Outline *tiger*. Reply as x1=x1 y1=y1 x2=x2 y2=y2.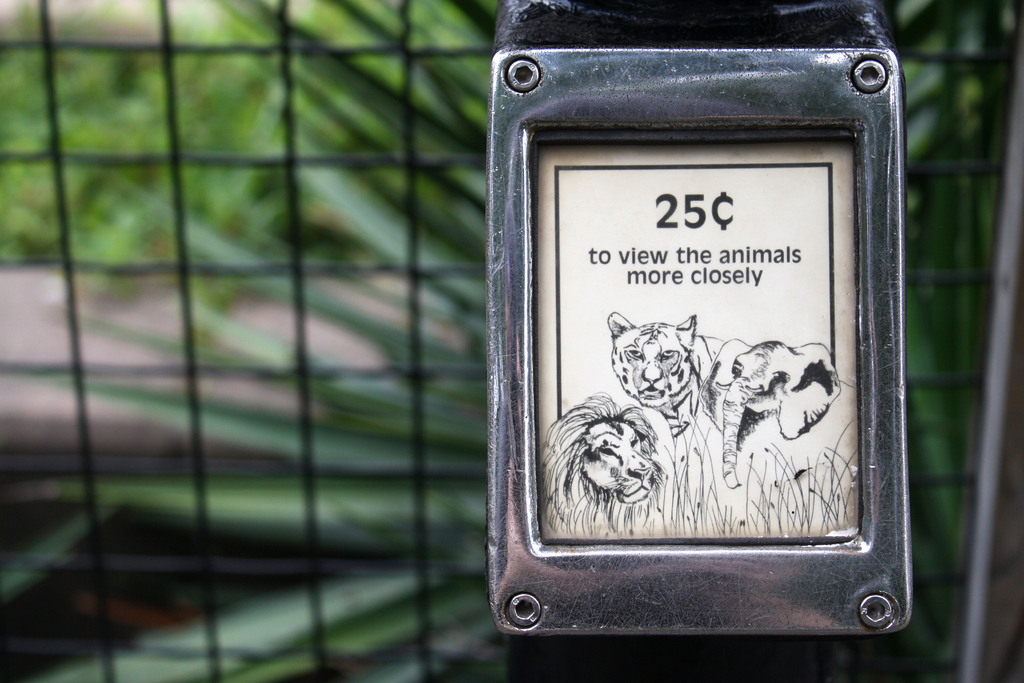
x1=607 y1=308 x2=723 y2=441.
